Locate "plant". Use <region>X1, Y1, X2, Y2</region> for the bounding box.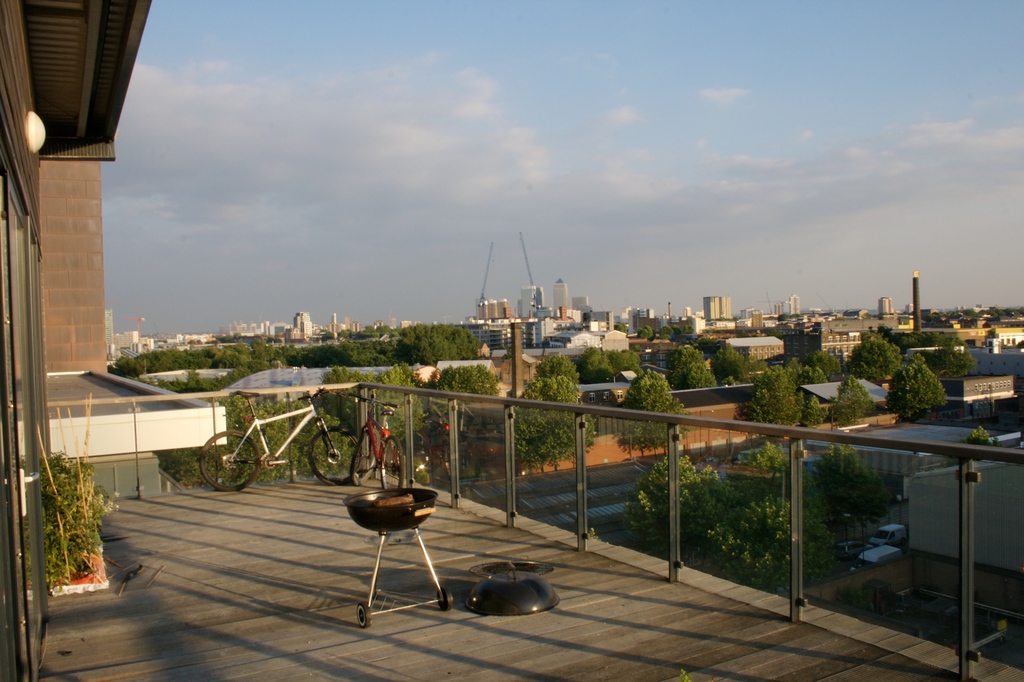
<region>34, 386, 116, 599</region>.
